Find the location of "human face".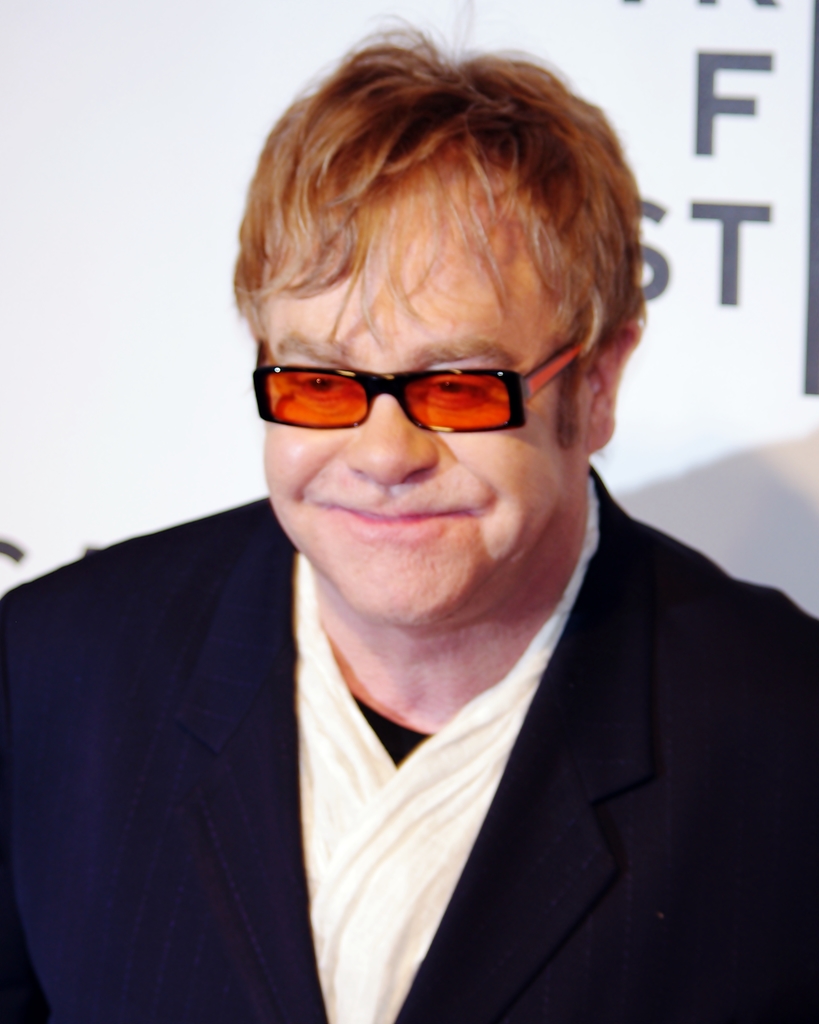
Location: bbox(265, 216, 571, 626).
